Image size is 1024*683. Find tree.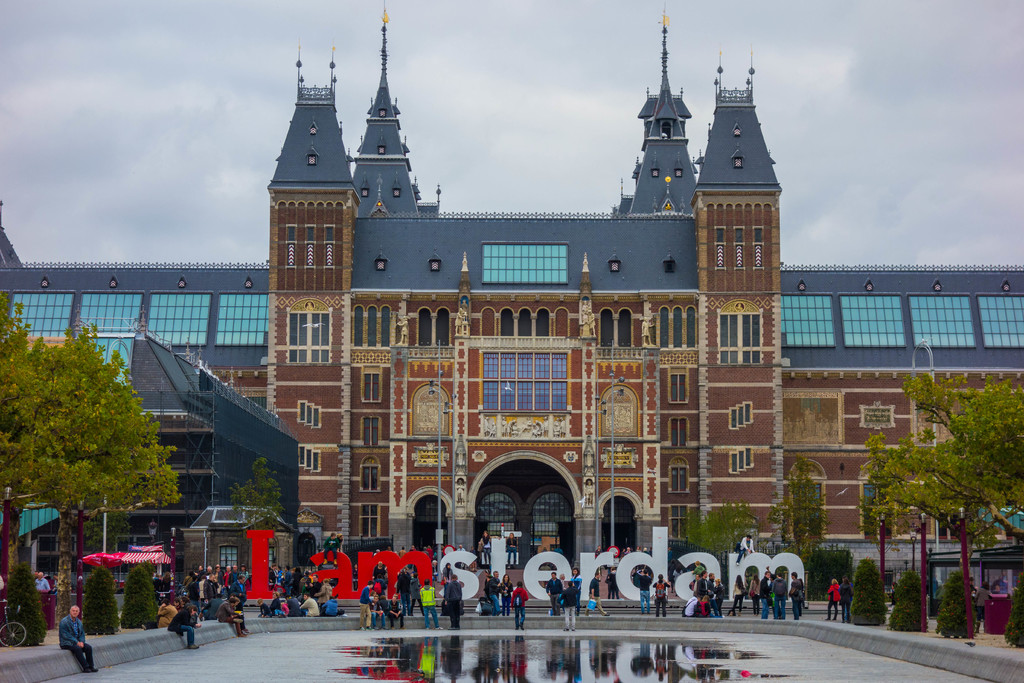
BBox(886, 567, 924, 633).
